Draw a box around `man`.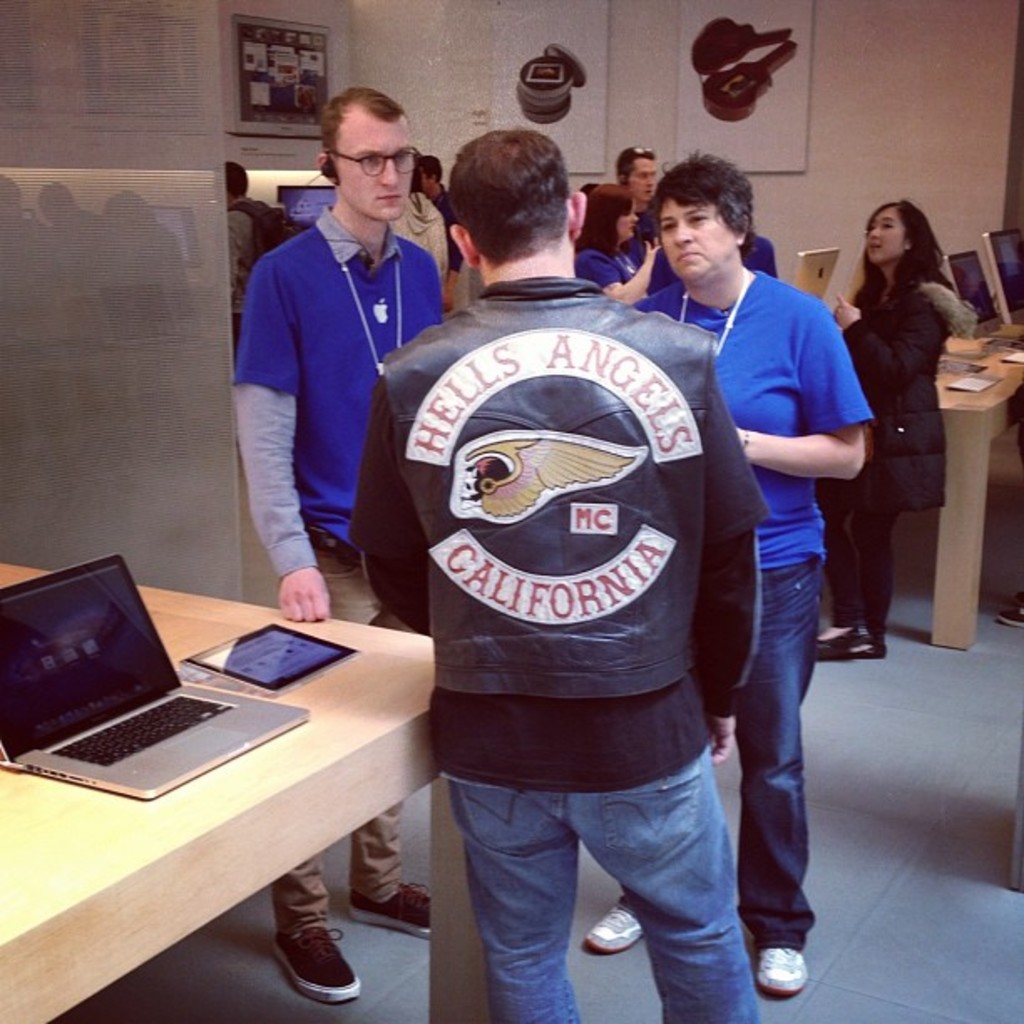
region(214, 167, 301, 373).
